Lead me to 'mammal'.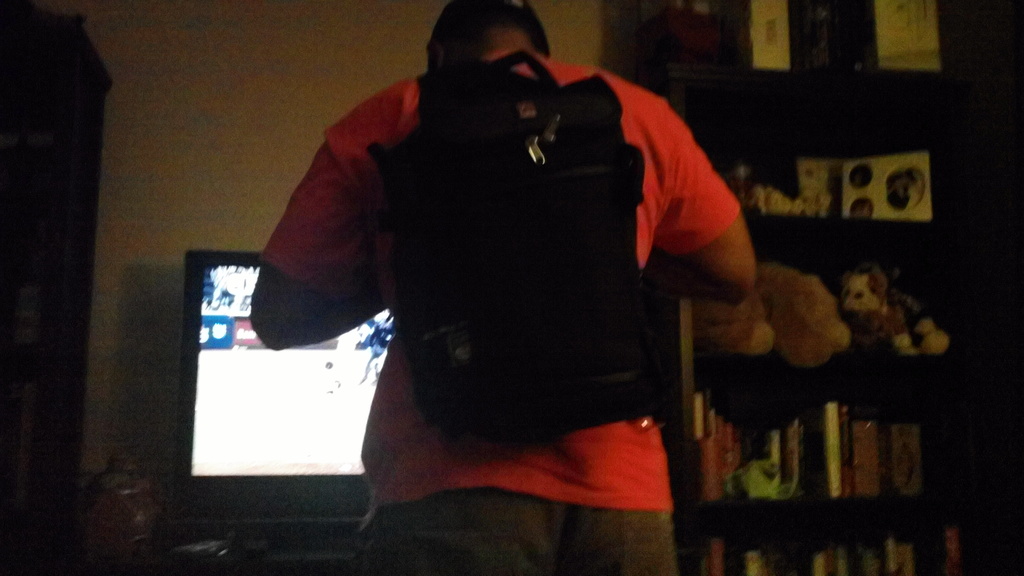
Lead to [188,21,794,534].
